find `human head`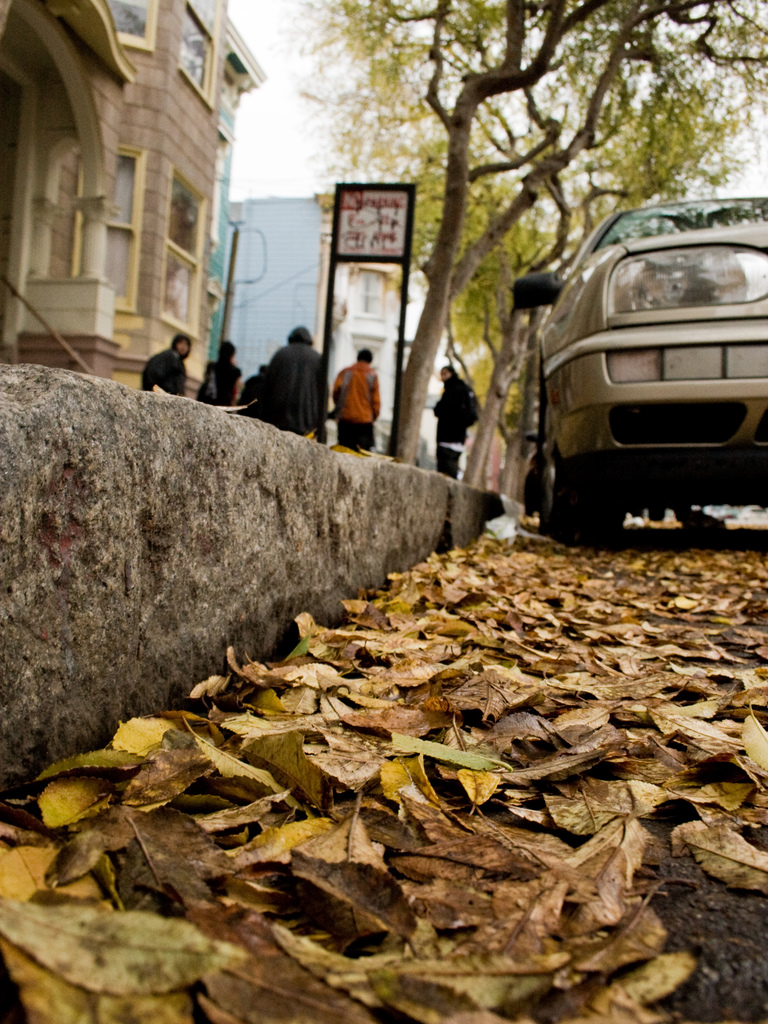
174/334/192/353
